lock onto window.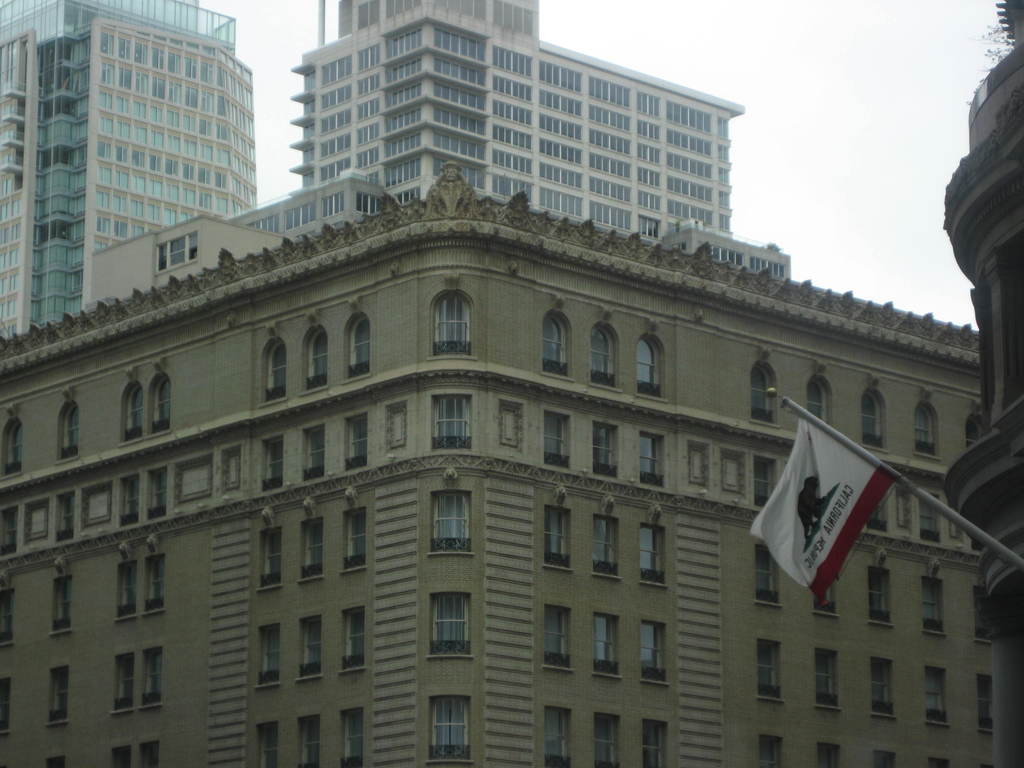
Locked: box(138, 645, 163, 708).
